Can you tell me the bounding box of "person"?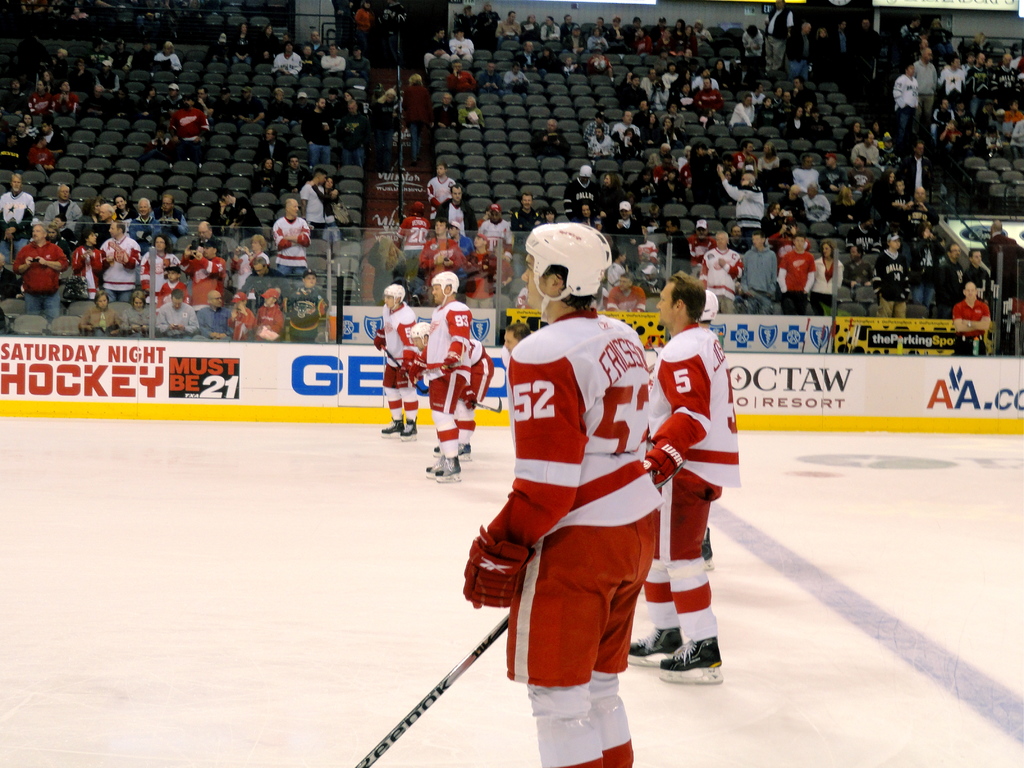
Rect(811, 244, 842, 314).
